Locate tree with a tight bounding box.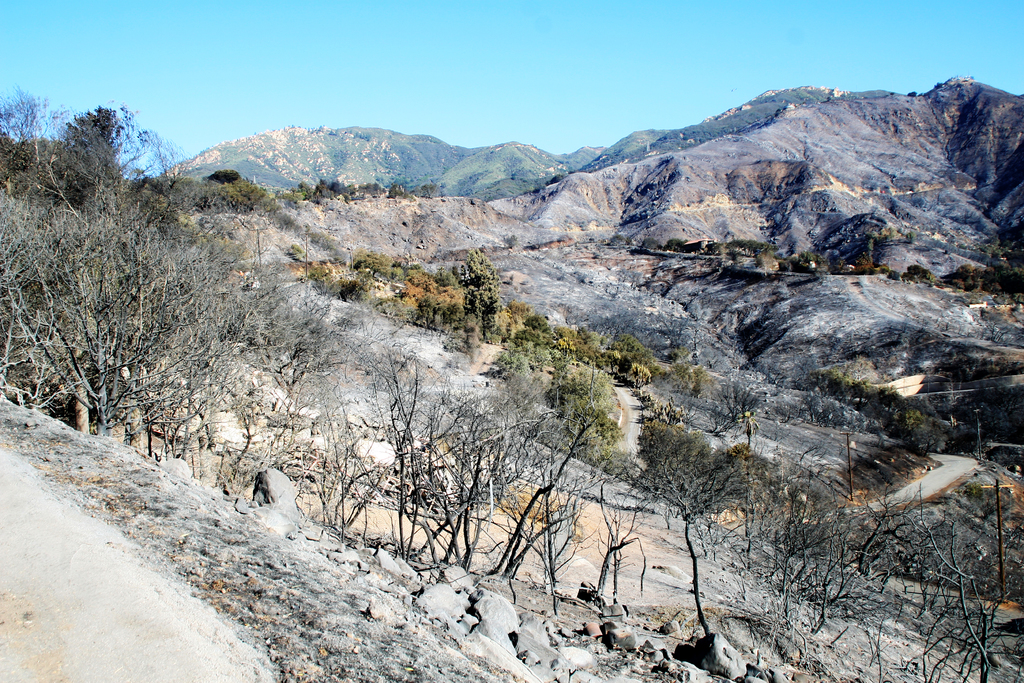
Rect(307, 255, 382, 293).
